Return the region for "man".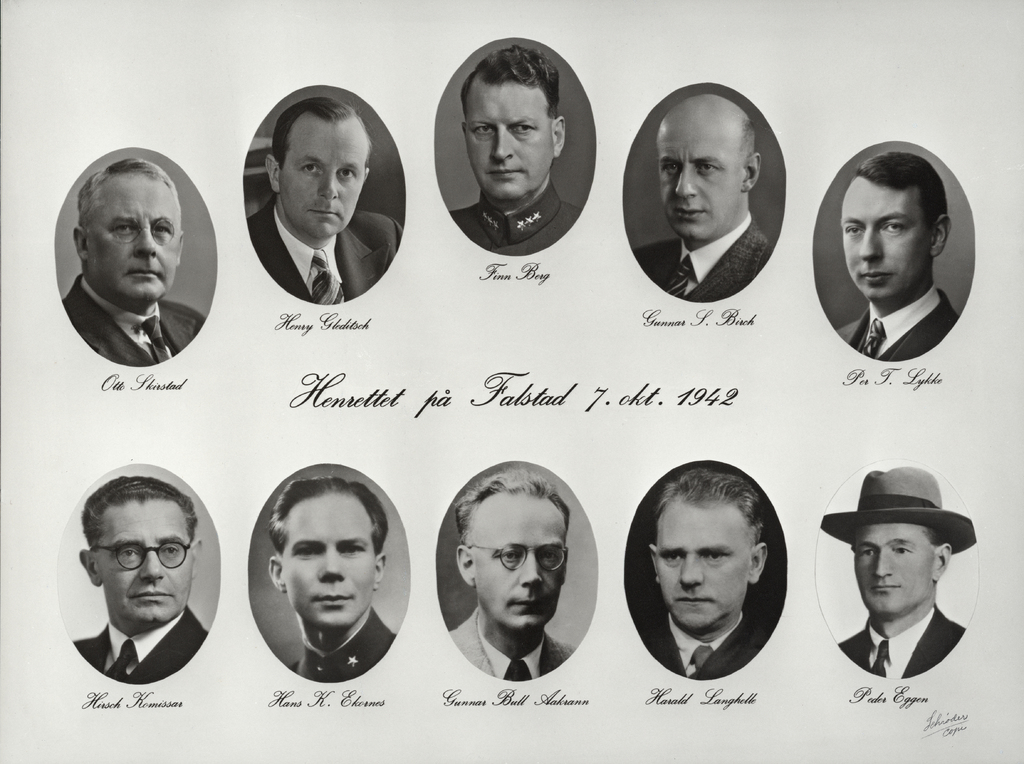
642,467,765,680.
